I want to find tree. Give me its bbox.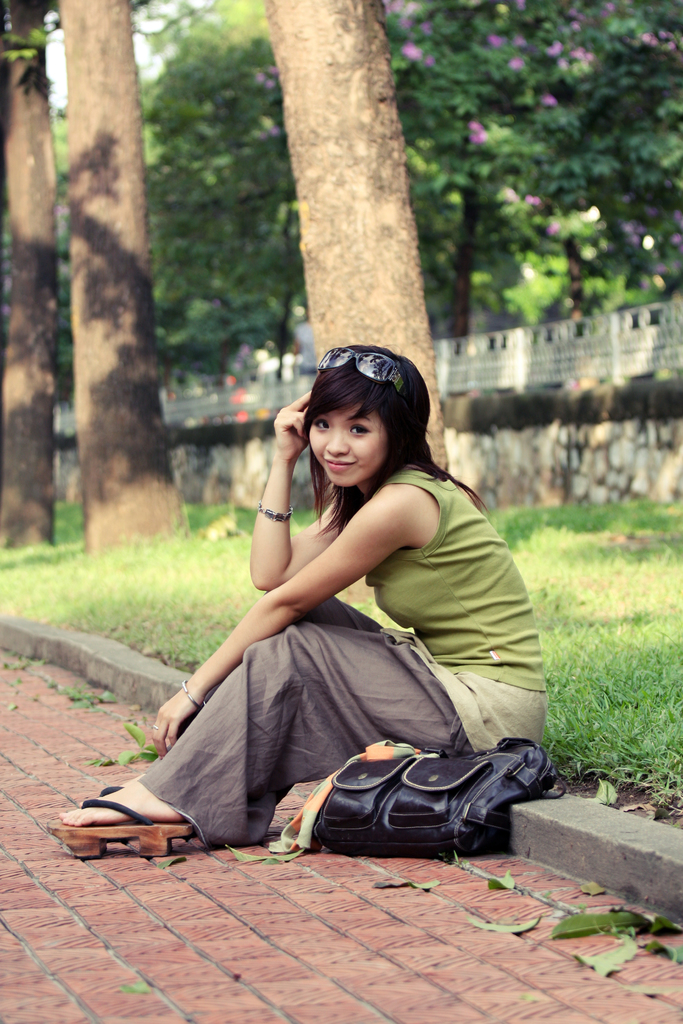
[left=53, top=0, right=195, bottom=556].
